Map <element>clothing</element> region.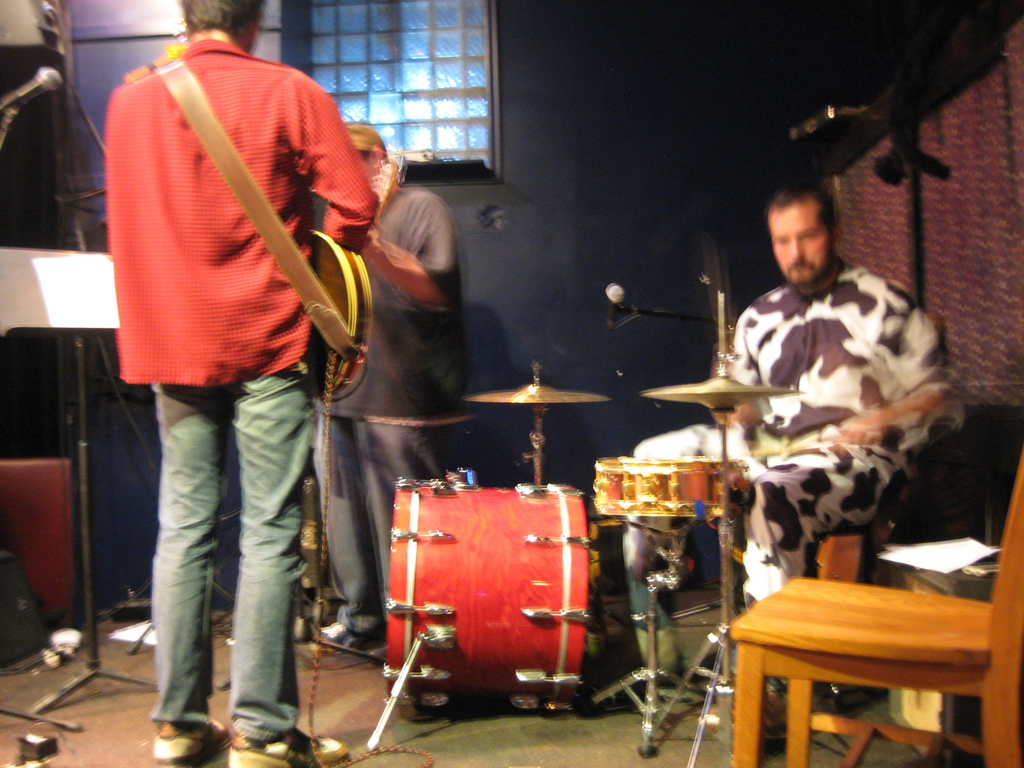
Mapped to locate(96, 0, 380, 625).
